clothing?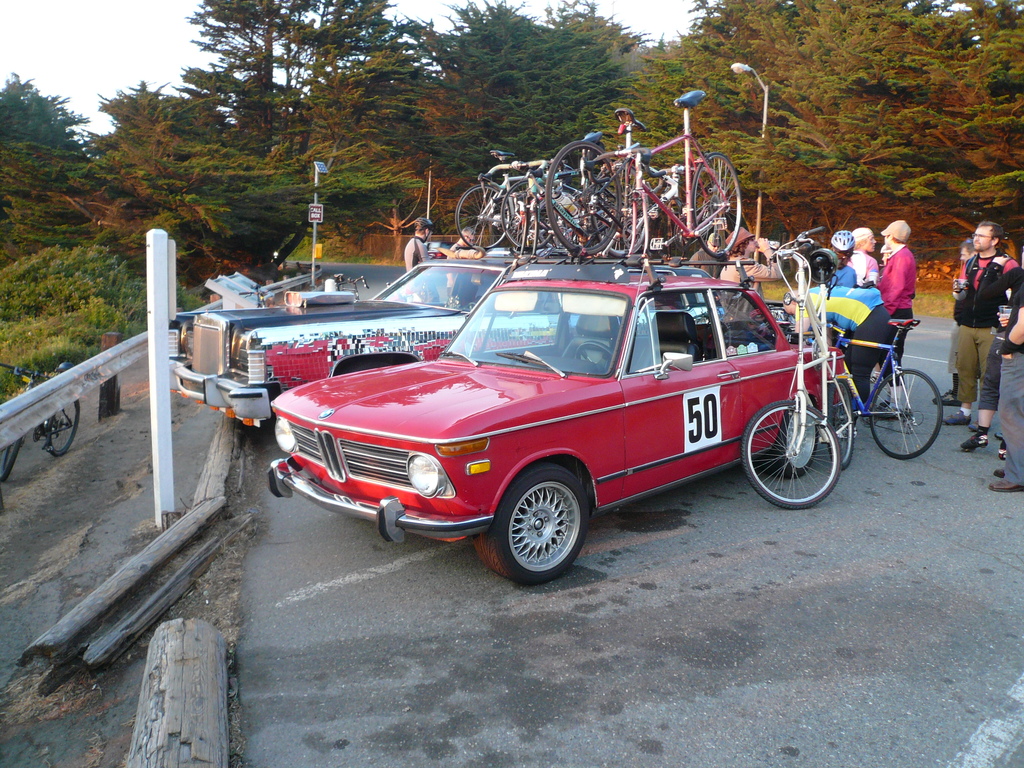
(x1=687, y1=241, x2=724, y2=287)
